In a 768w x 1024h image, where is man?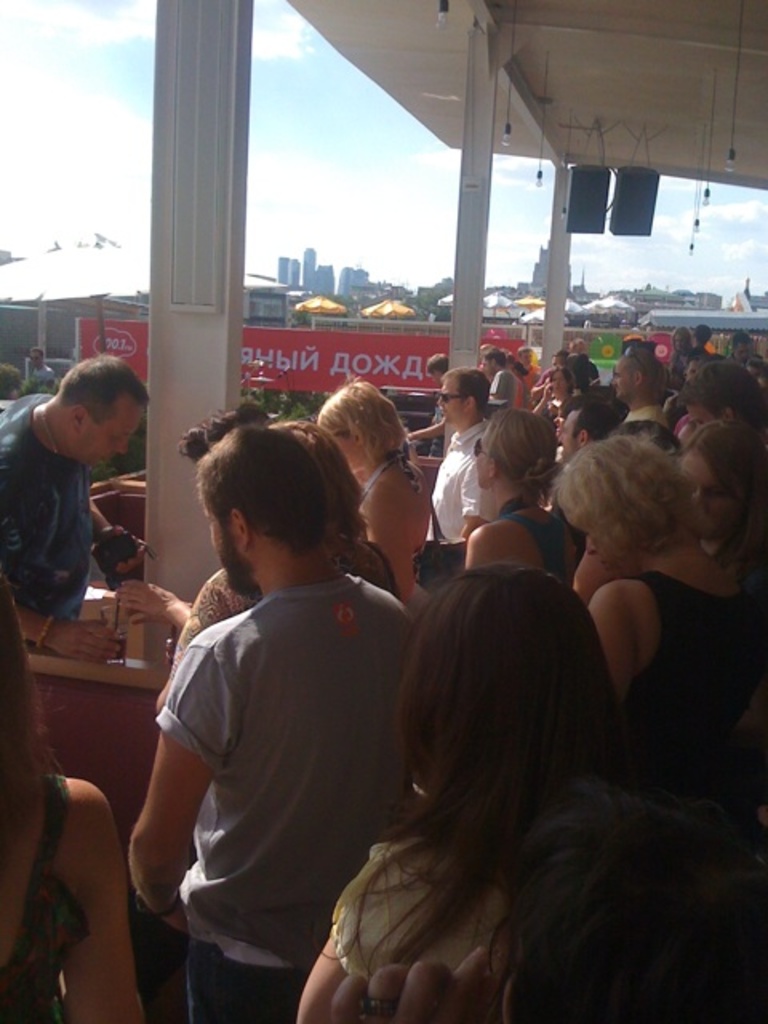
(27, 346, 62, 392).
